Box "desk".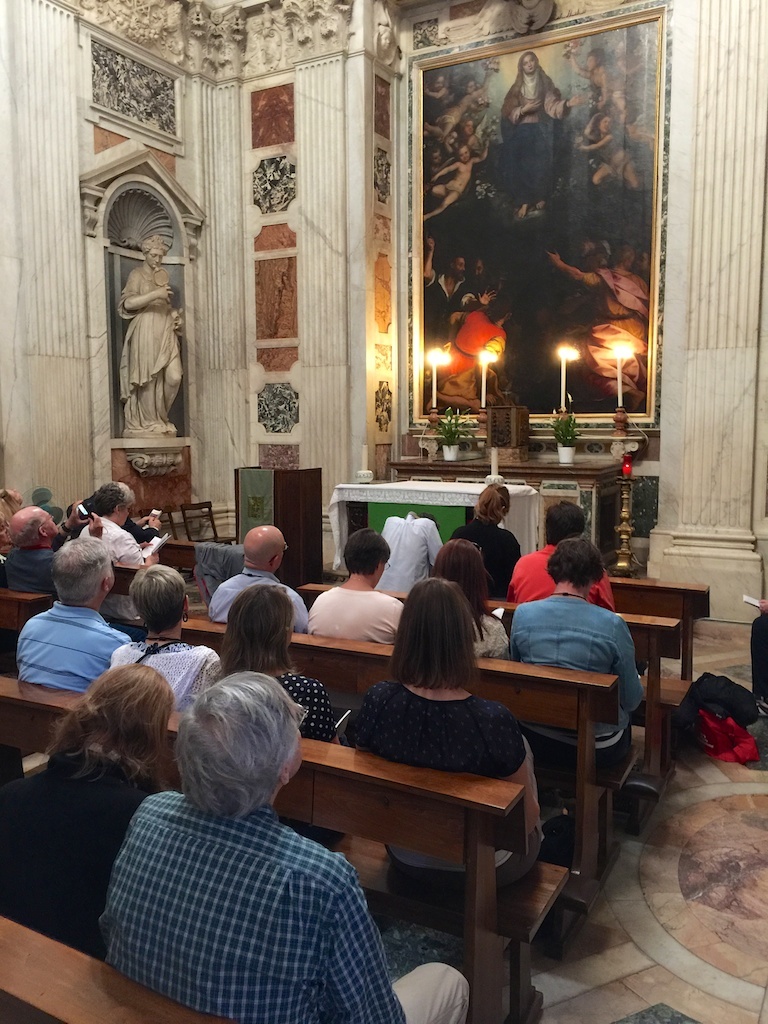
crop(338, 476, 530, 573).
